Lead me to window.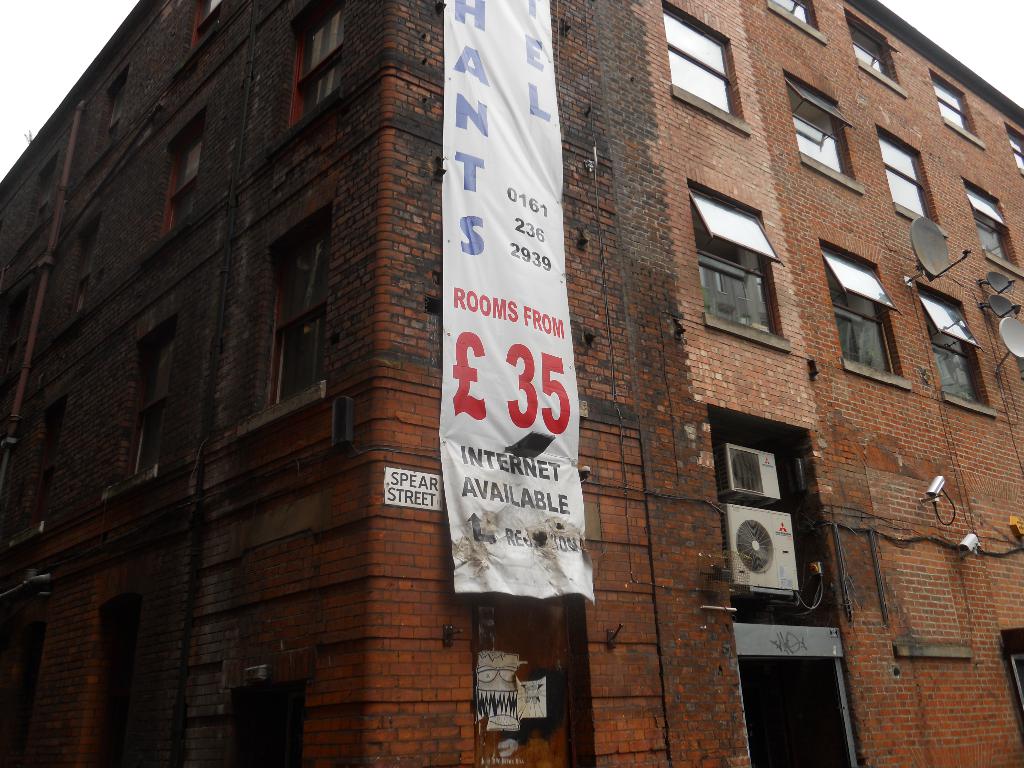
Lead to 770 0 828 51.
